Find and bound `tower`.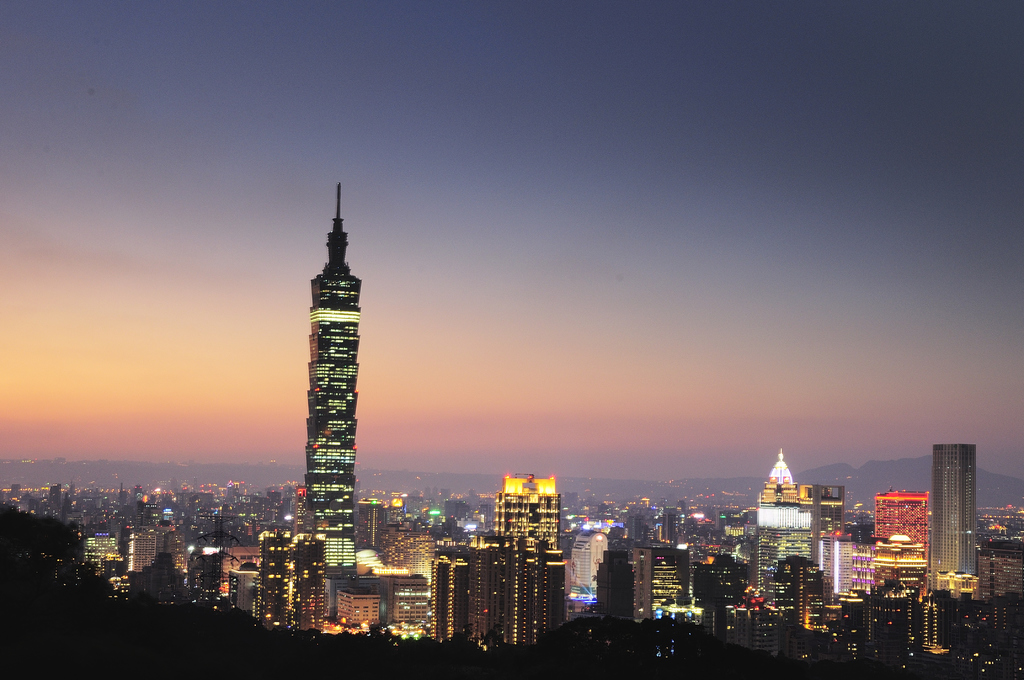
Bound: detection(493, 476, 564, 558).
